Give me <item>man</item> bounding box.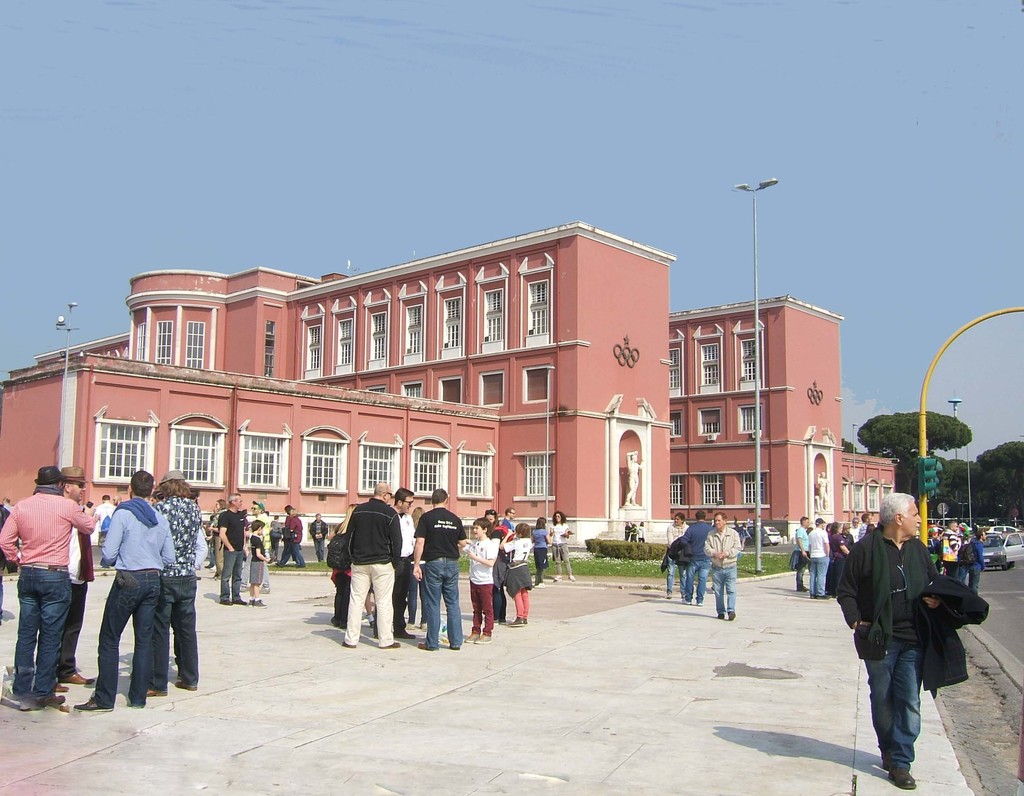
rect(64, 463, 98, 694).
